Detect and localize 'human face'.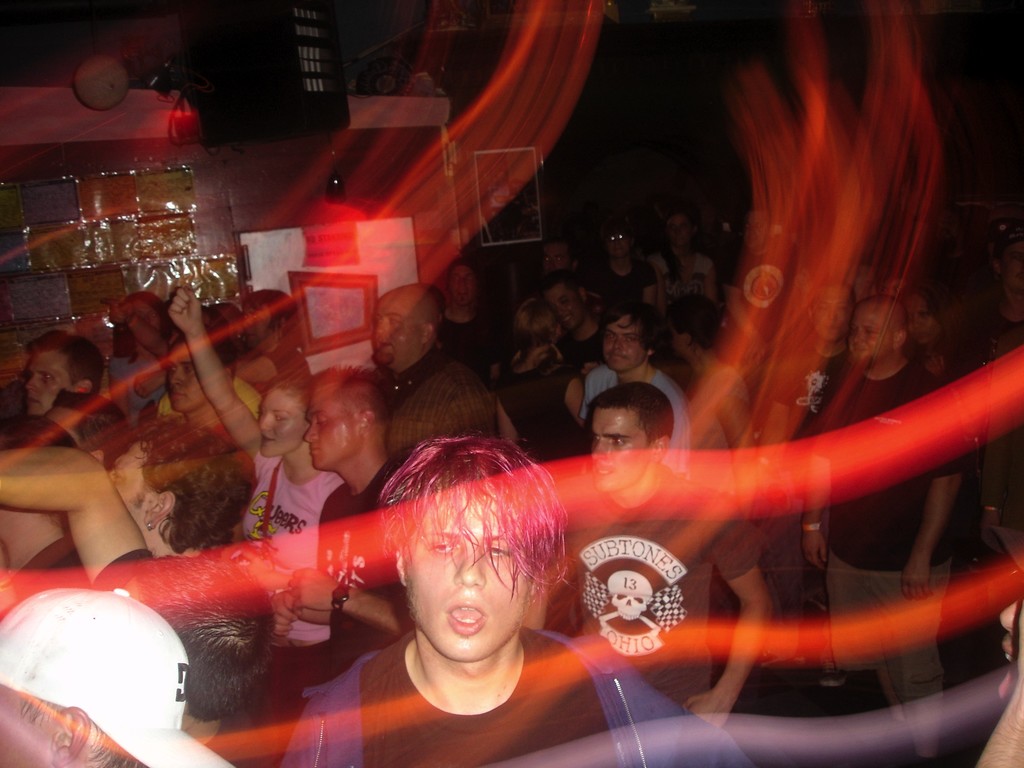
Localized at (904, 294, 936, 336).
